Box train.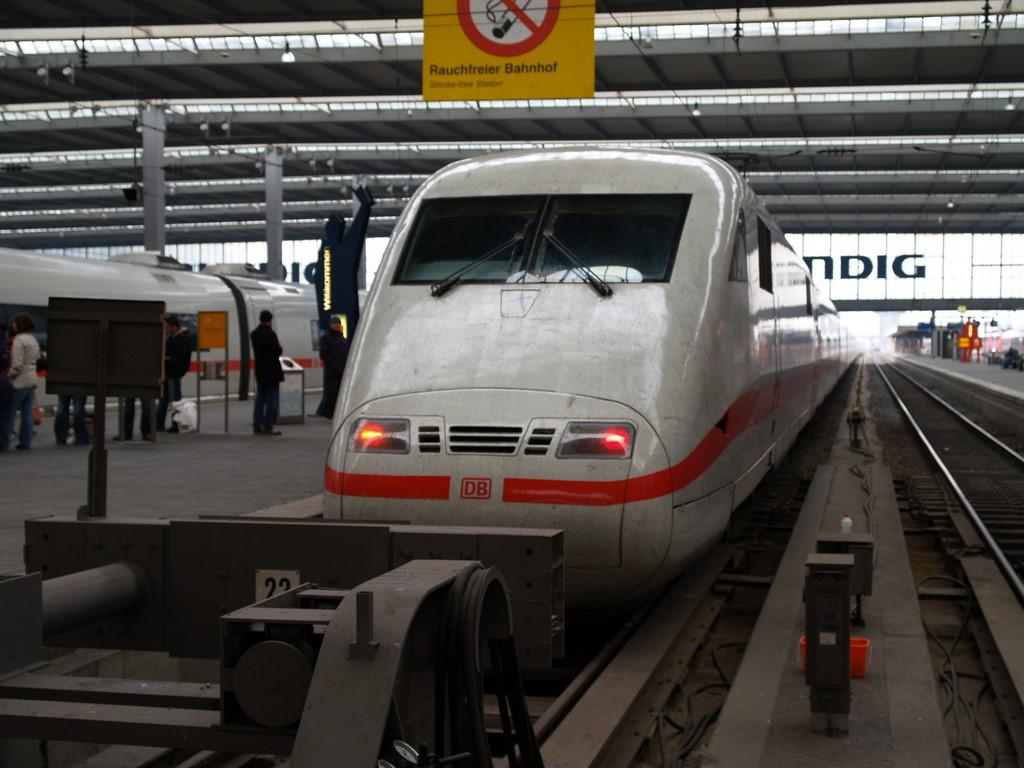
left=0, top=251, right=323, bottom=427.
